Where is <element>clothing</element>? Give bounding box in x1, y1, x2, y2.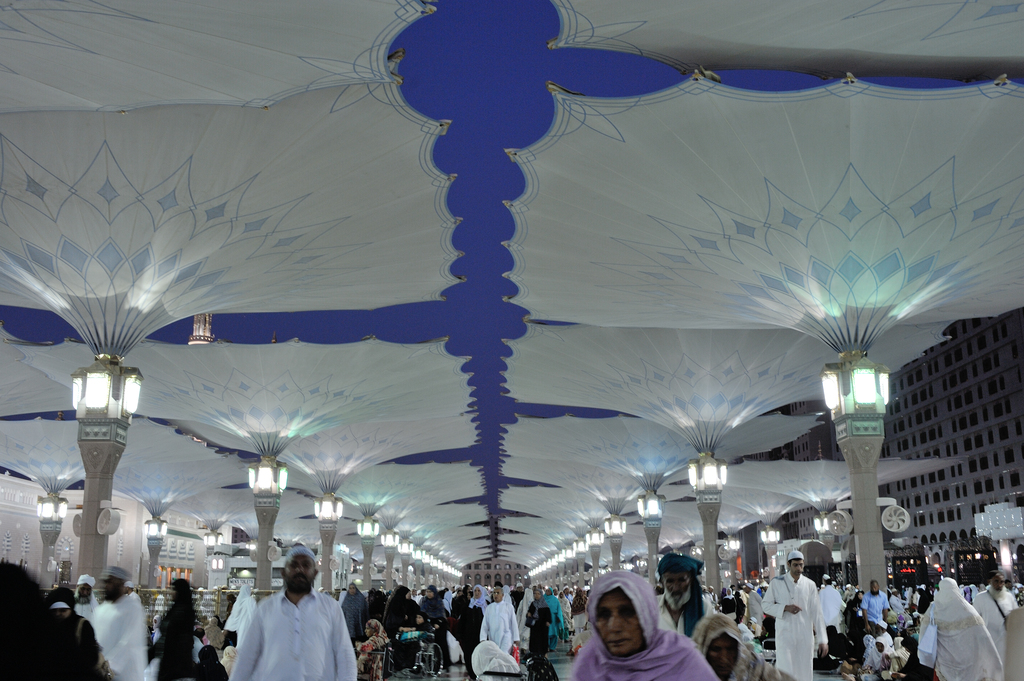
655, 593, 706, 646.
